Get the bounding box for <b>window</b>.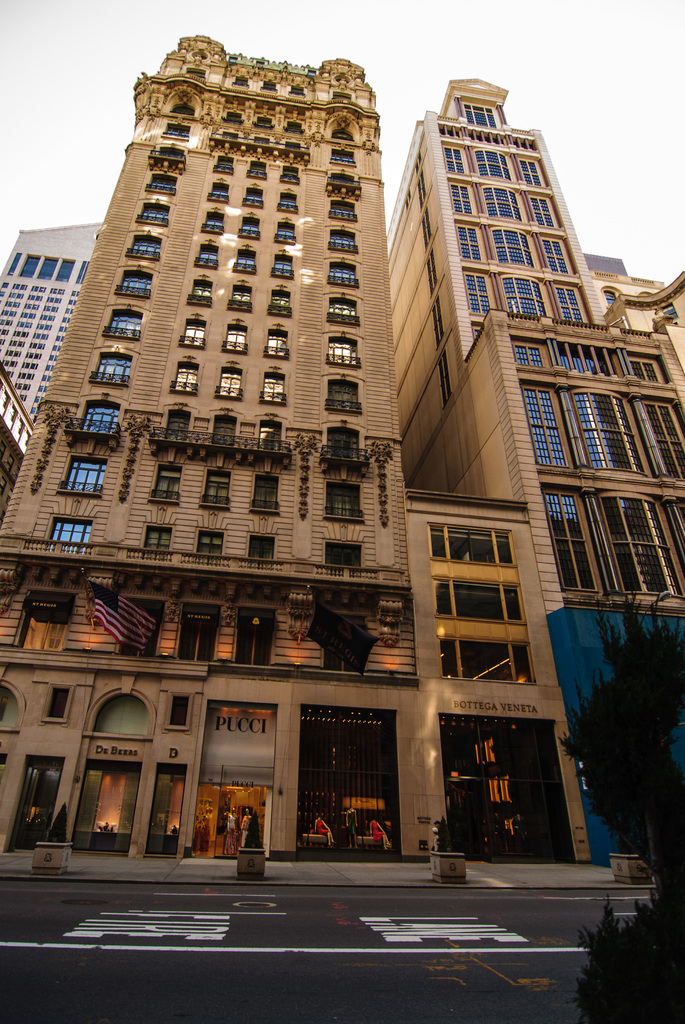
[x1=426, y1=522, x2=519, y2=567].
